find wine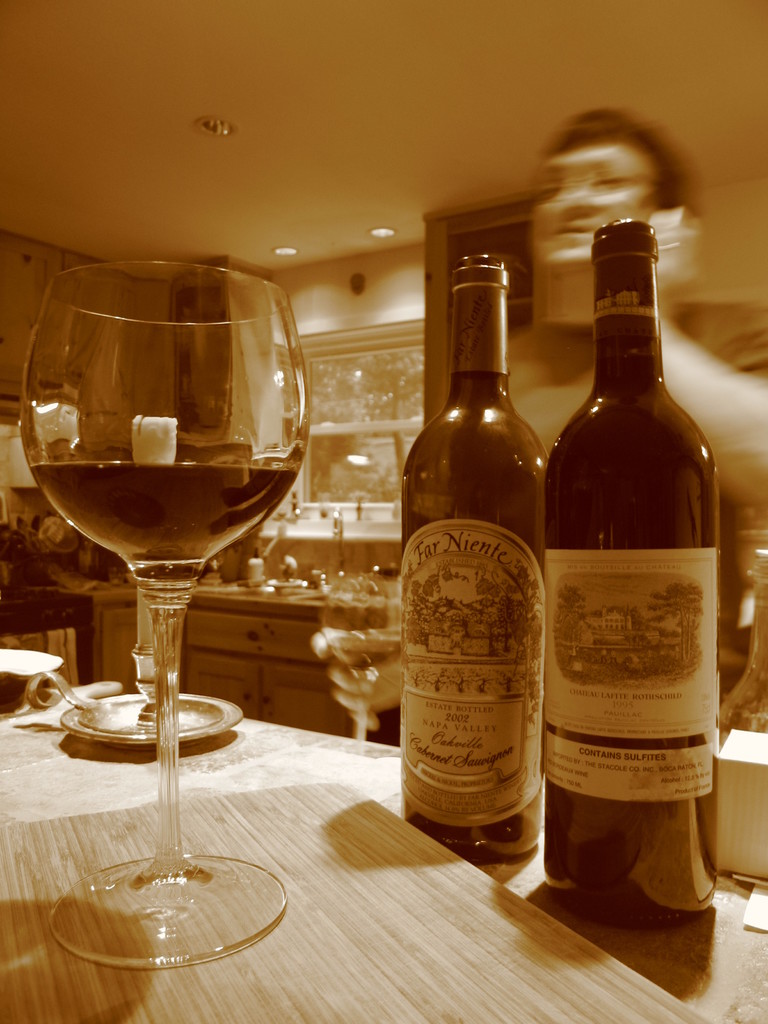
x1=539 y1=218 x2=730 y2=931
